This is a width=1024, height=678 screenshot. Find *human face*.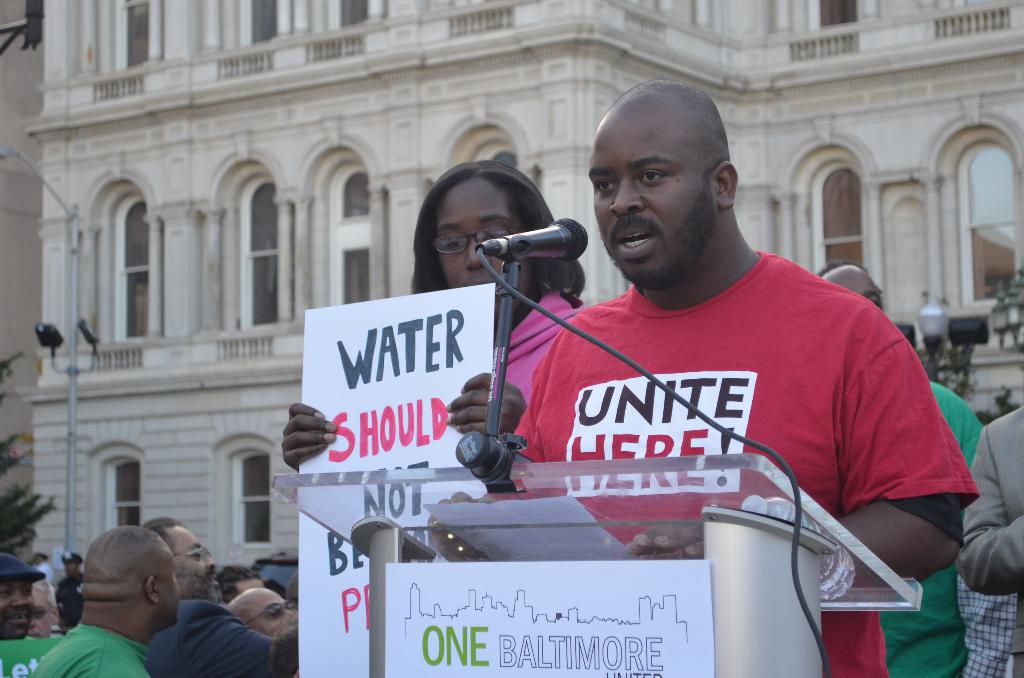
Bounding box: 180,525,220,604.
